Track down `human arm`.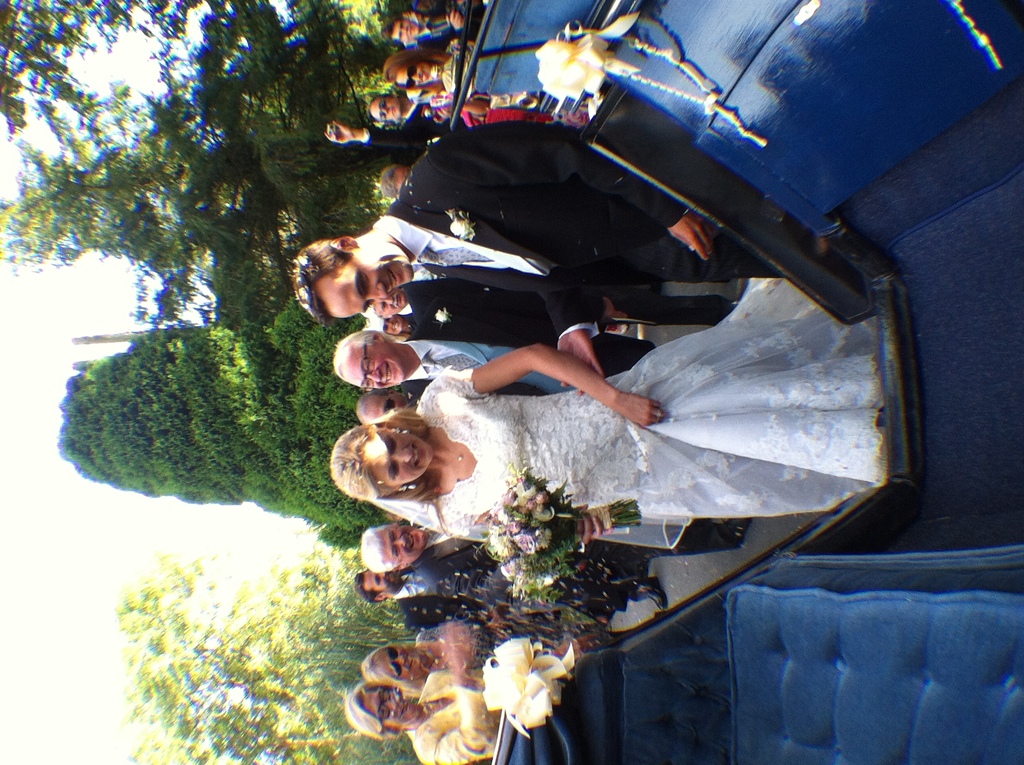
Tracked to select_region(577, 501, 616, 549).
